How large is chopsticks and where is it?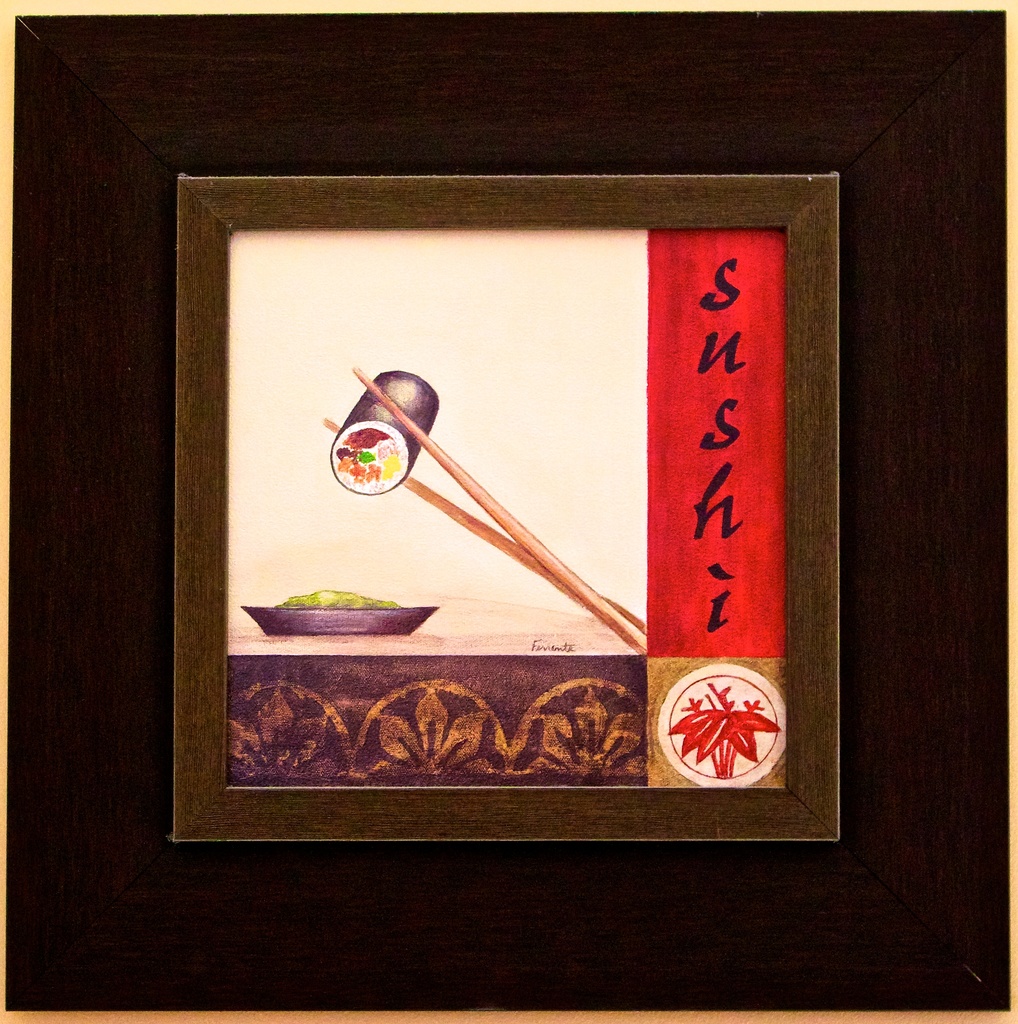
Bounding box: [324, 367, 645, 652].
